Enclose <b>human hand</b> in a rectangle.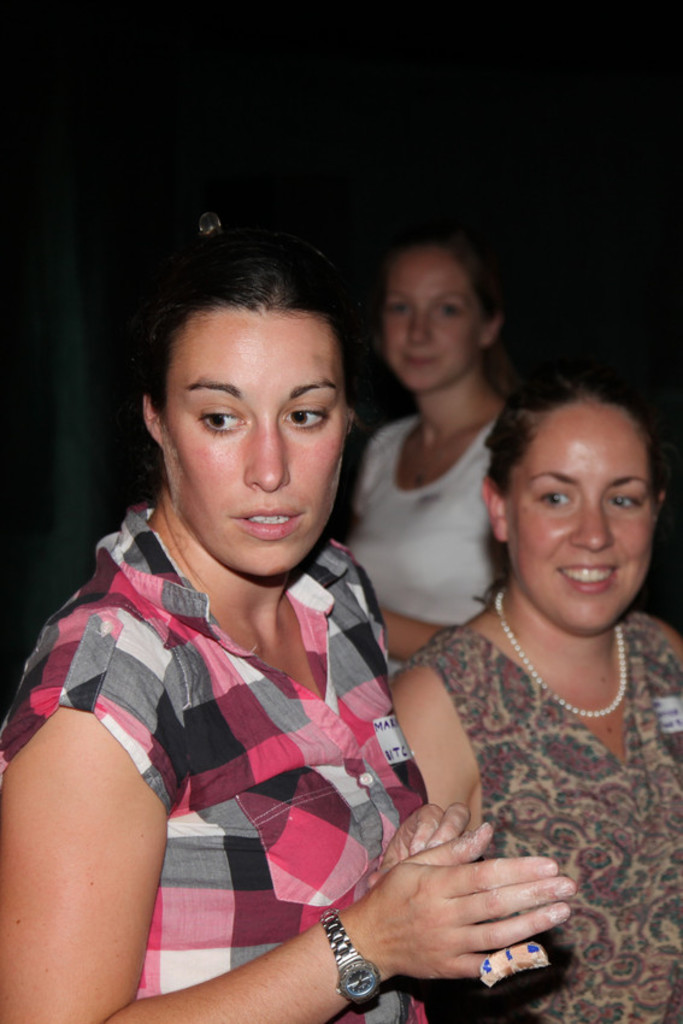
box=[330, 798, 577, 991].
